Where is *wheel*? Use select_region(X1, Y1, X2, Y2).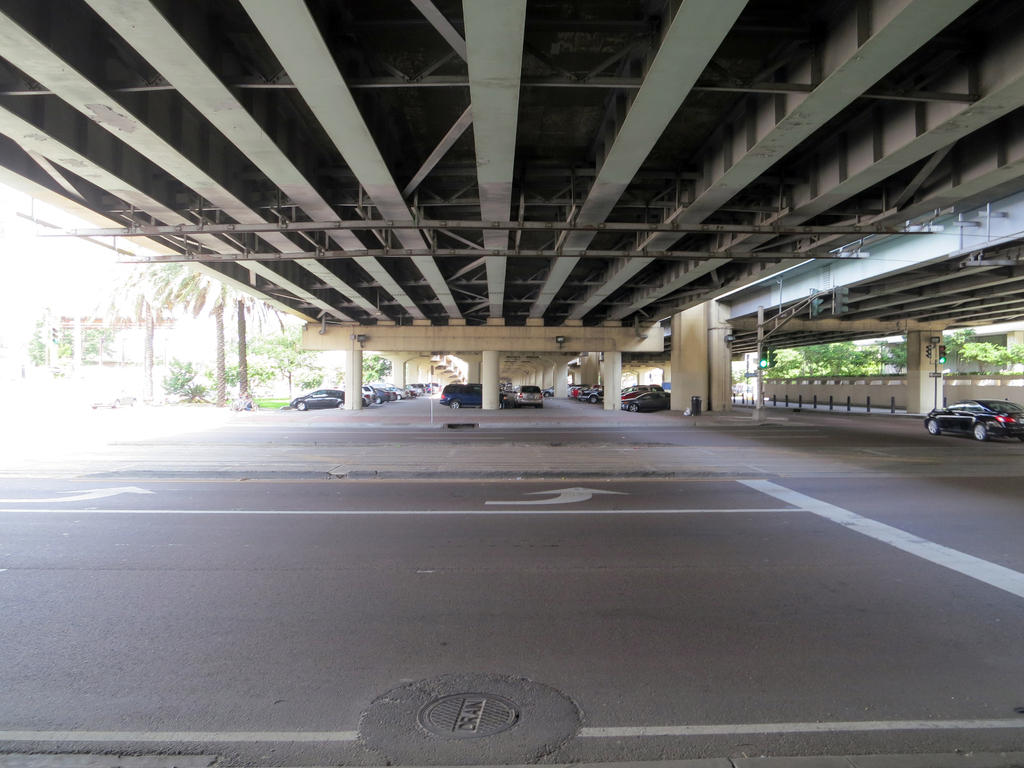
select_region(628, 402, 637, 415).
